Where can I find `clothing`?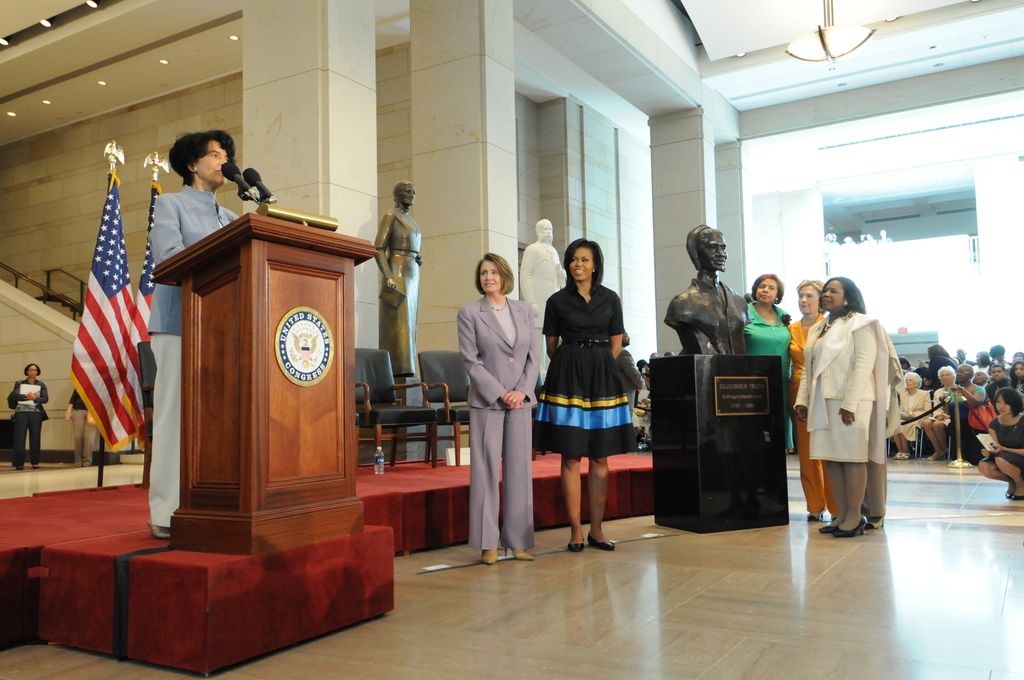
You can find it at (68, 392, 96, 464).
